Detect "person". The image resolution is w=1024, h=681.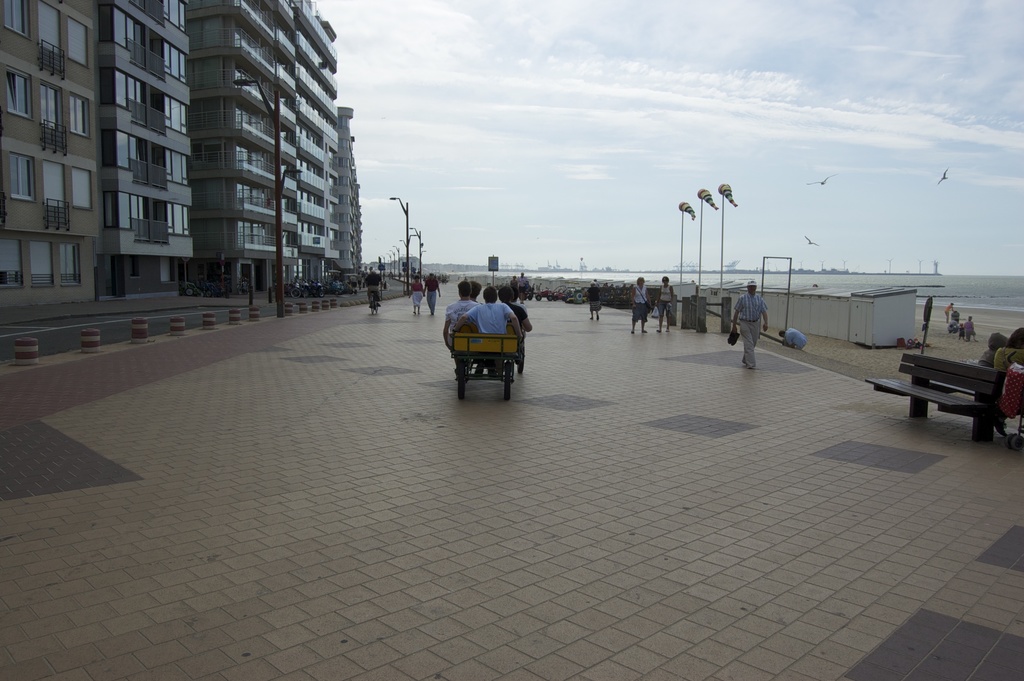
crop(509, 275, 519, 297).
